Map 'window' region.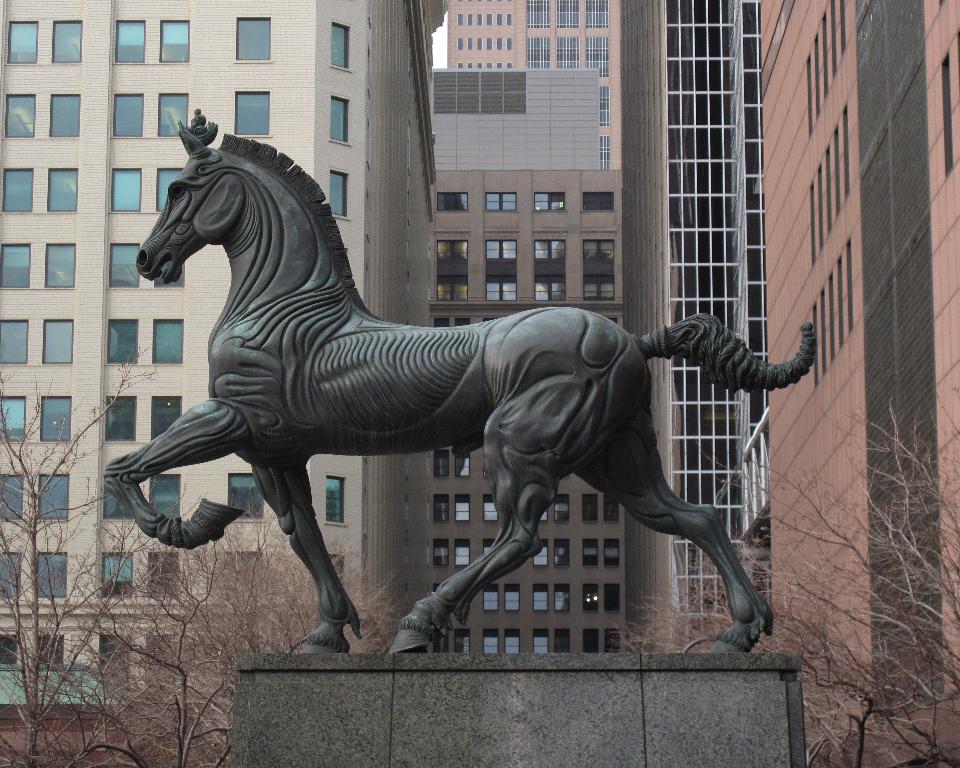
Mapped to l=38, t=635, r=68, b=665.
